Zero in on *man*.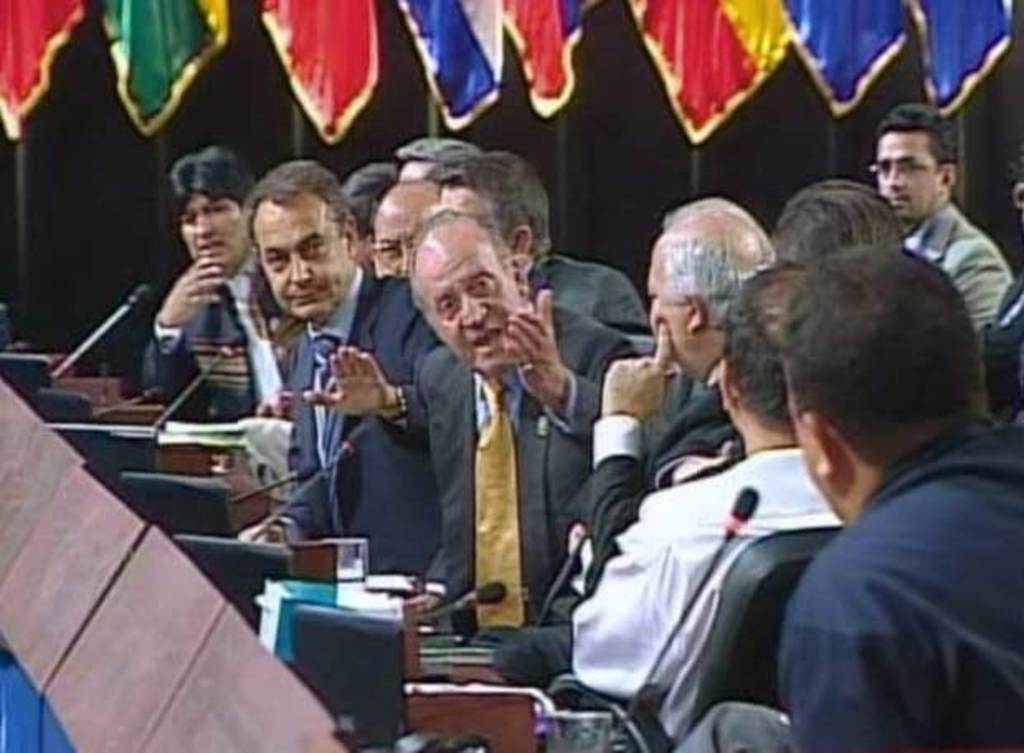
Zeroed in: {"x1": 365, "y1": 155, "x2": 446, "y2": 279}.
